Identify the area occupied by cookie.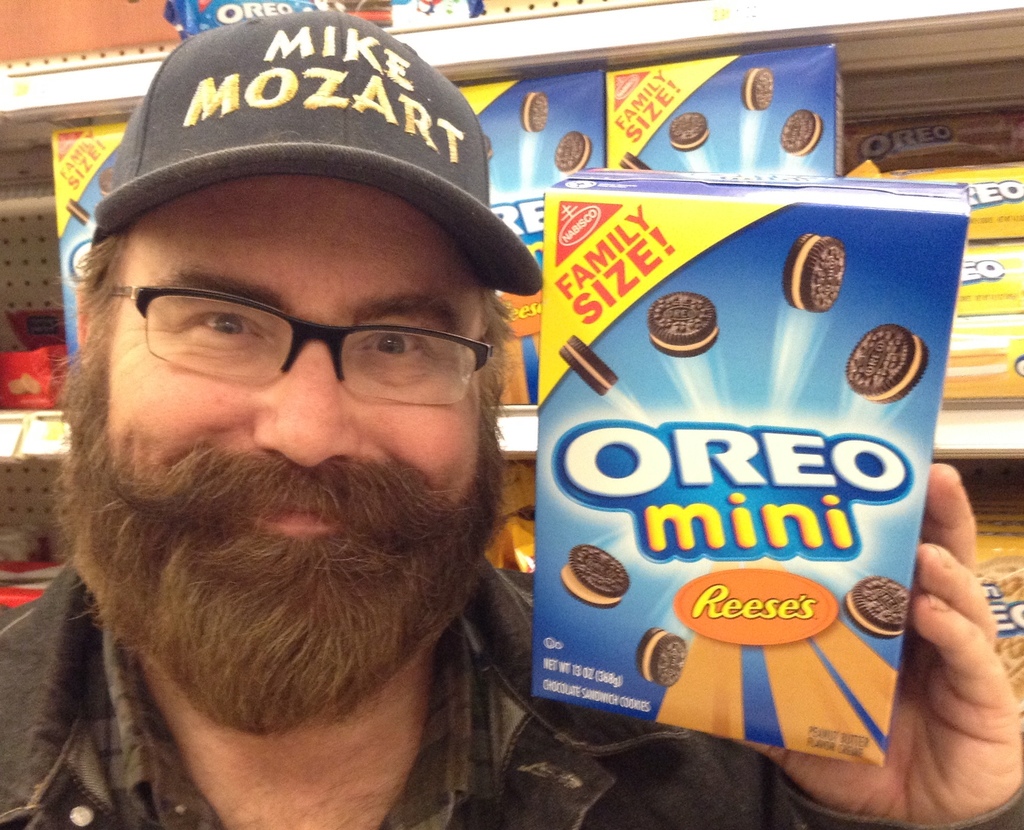
Area: {"left": 618, "top": 148, "right": 650, "bottom": 170}.
